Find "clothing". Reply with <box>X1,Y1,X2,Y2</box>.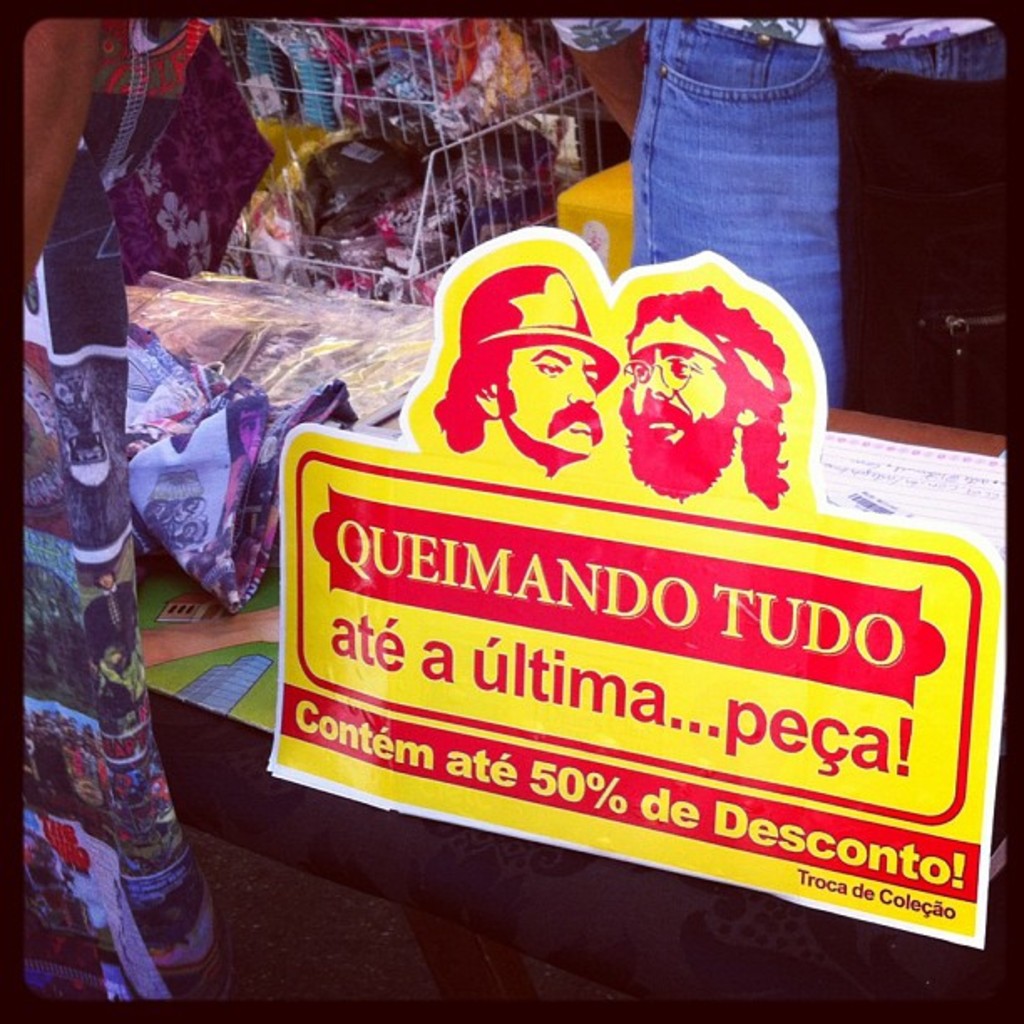
<box>547,15,1009,407</box>.
